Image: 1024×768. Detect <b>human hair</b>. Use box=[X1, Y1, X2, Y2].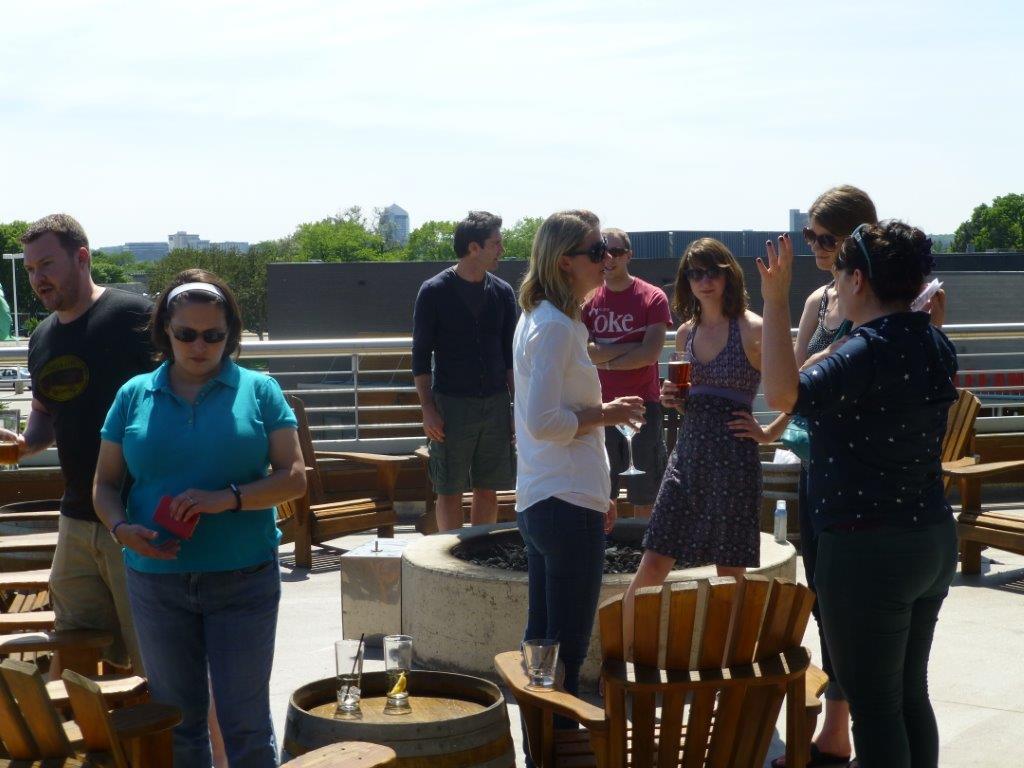
box=[21, 210, 93, 272].
